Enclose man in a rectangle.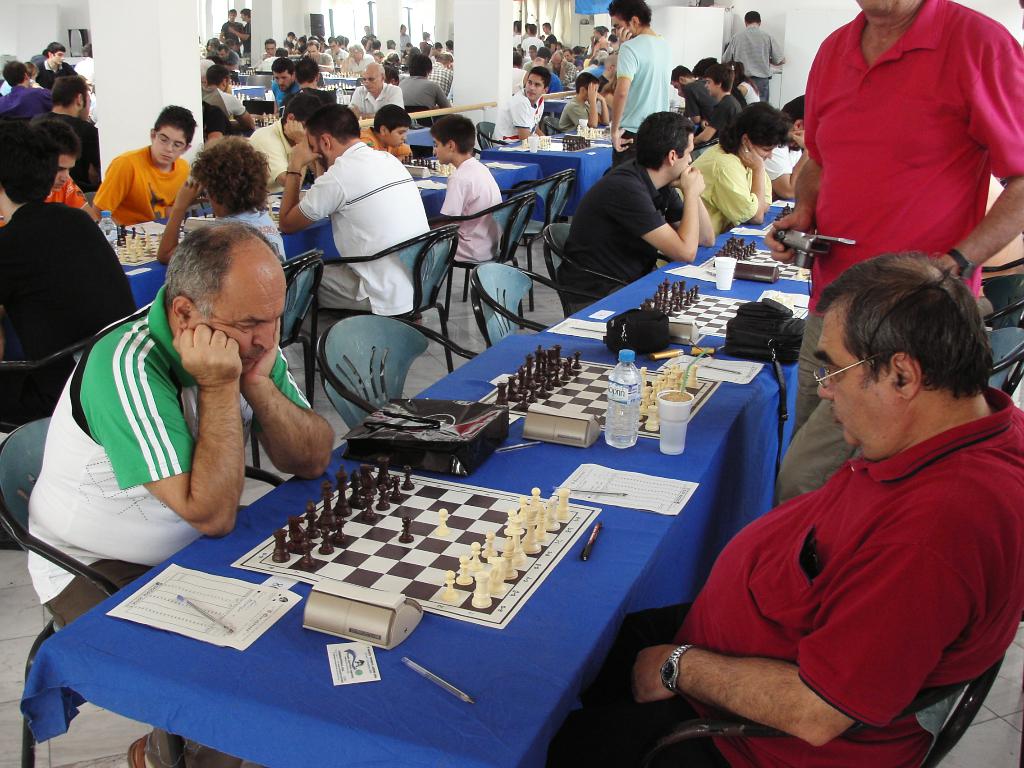
201,61,259,132.
